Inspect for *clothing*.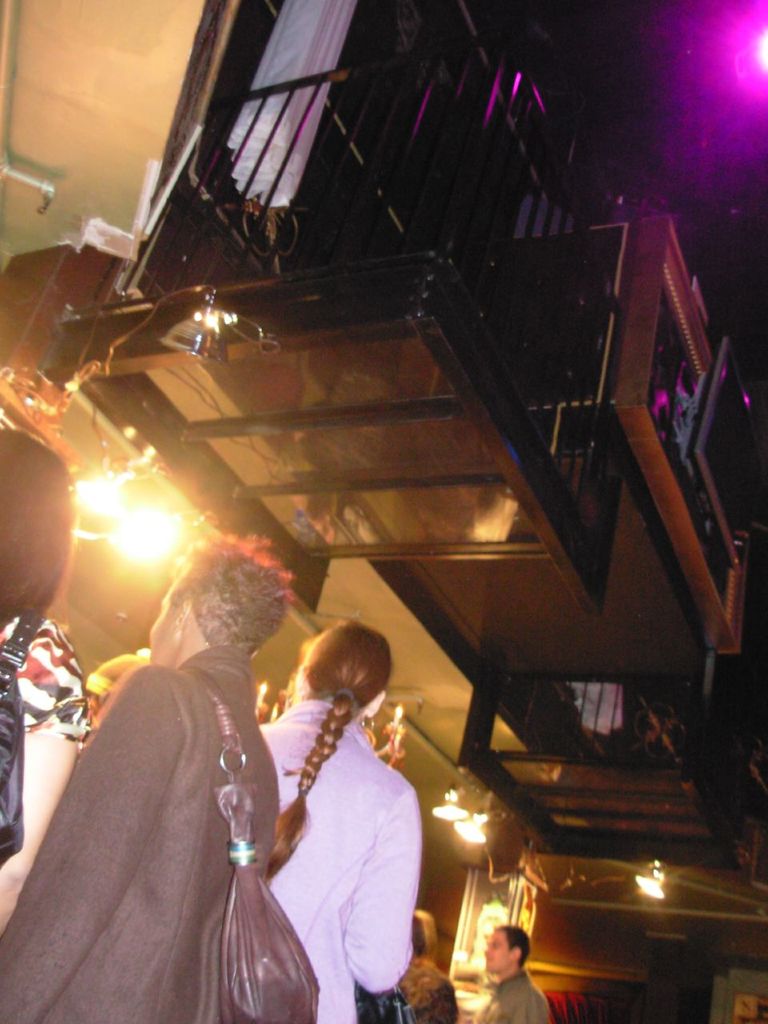
Inspection: bbox=(472, 973, 554, 1023).
